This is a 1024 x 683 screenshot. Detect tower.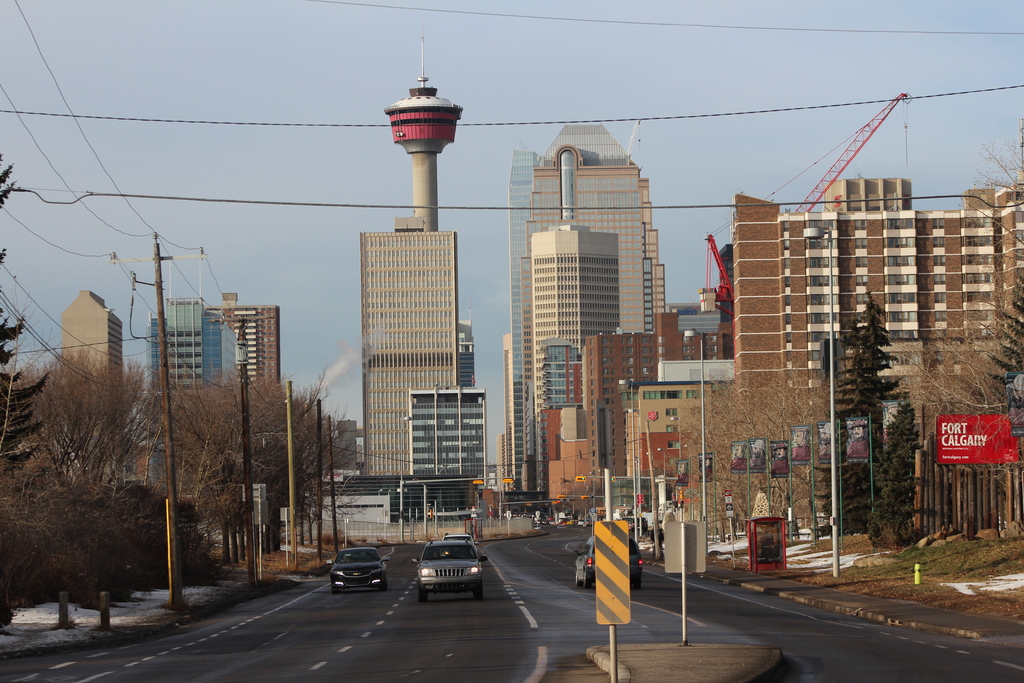
locate(515, 152, 540, 508).
